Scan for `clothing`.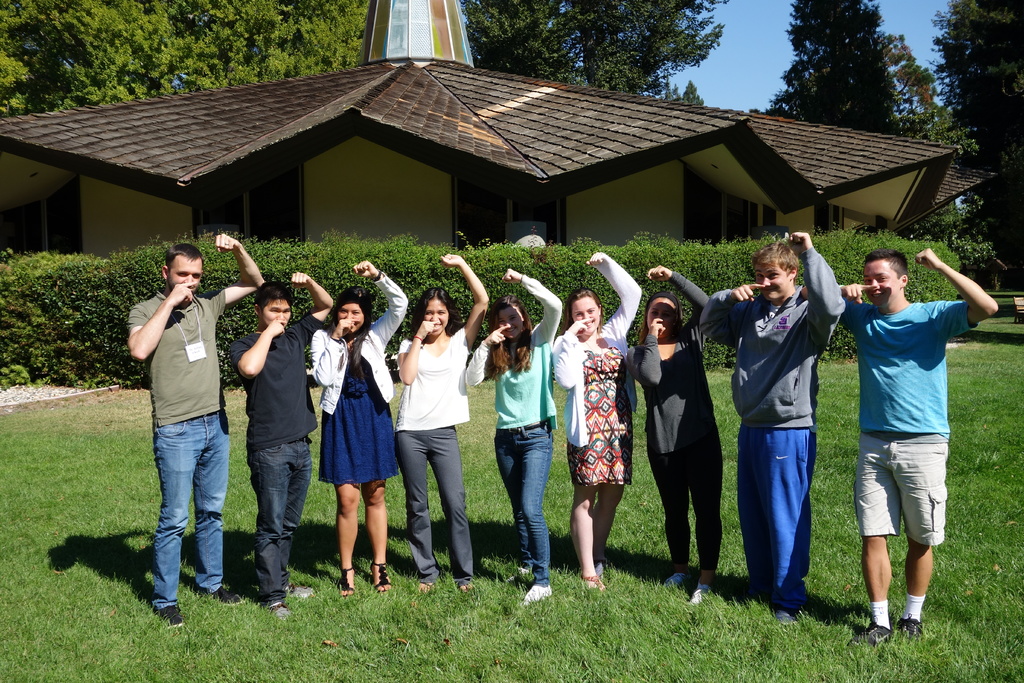
Scan result: (x1=705, y1=246, x2=840, y2=603).
